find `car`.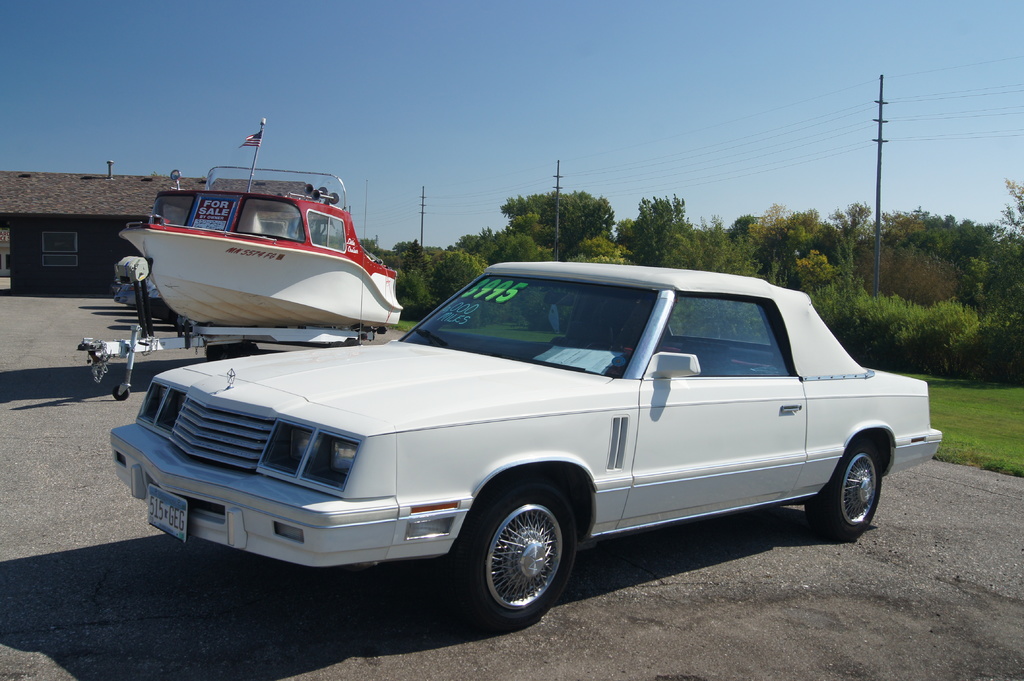
<region>109, 255, 934, 630</region>.
